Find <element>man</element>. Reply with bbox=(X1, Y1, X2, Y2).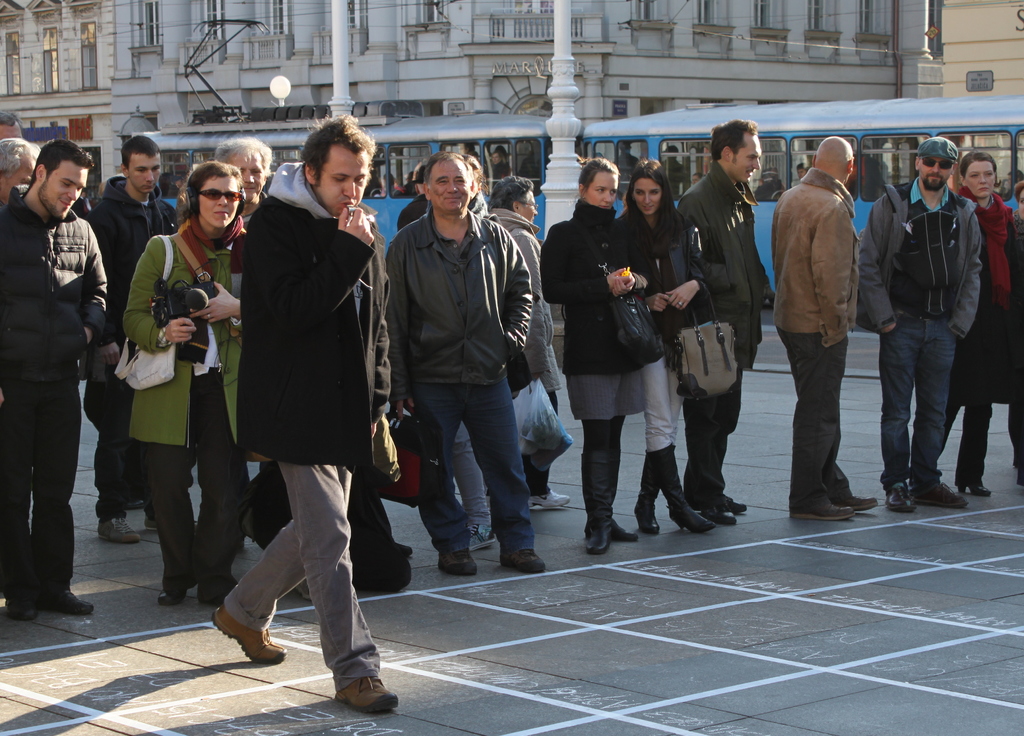
bbox=(166, 172, 186, 200).
